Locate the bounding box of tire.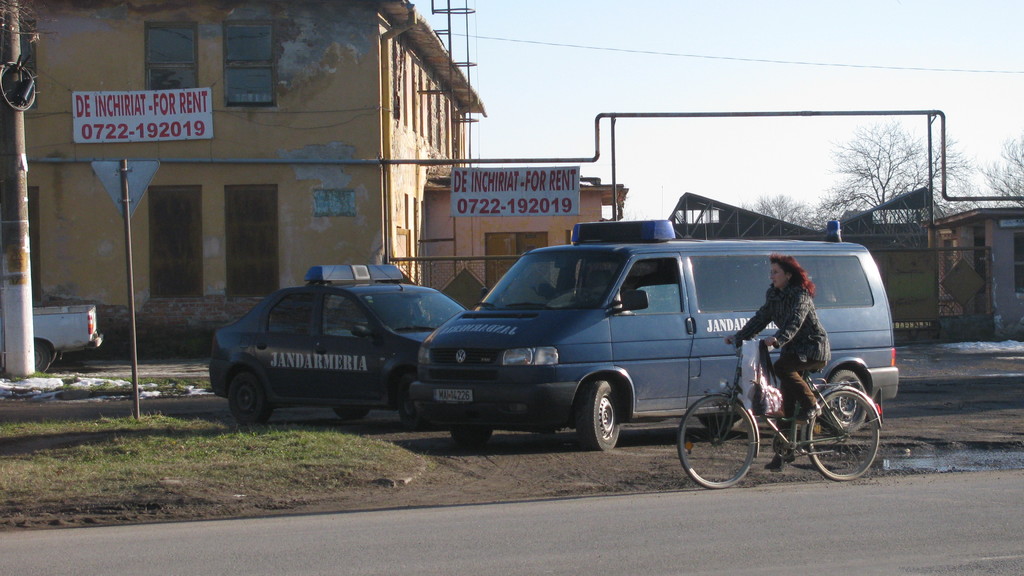
Bounding box: box=[808, 390, 879, 481].
